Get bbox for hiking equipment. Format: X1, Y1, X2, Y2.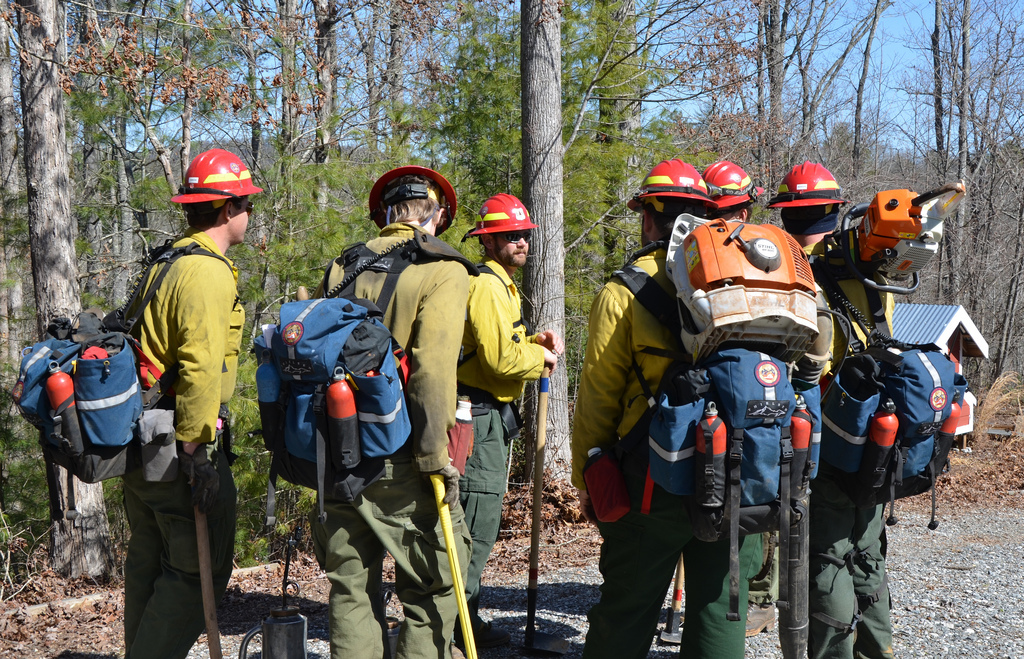
597, 253, 828, 627.
